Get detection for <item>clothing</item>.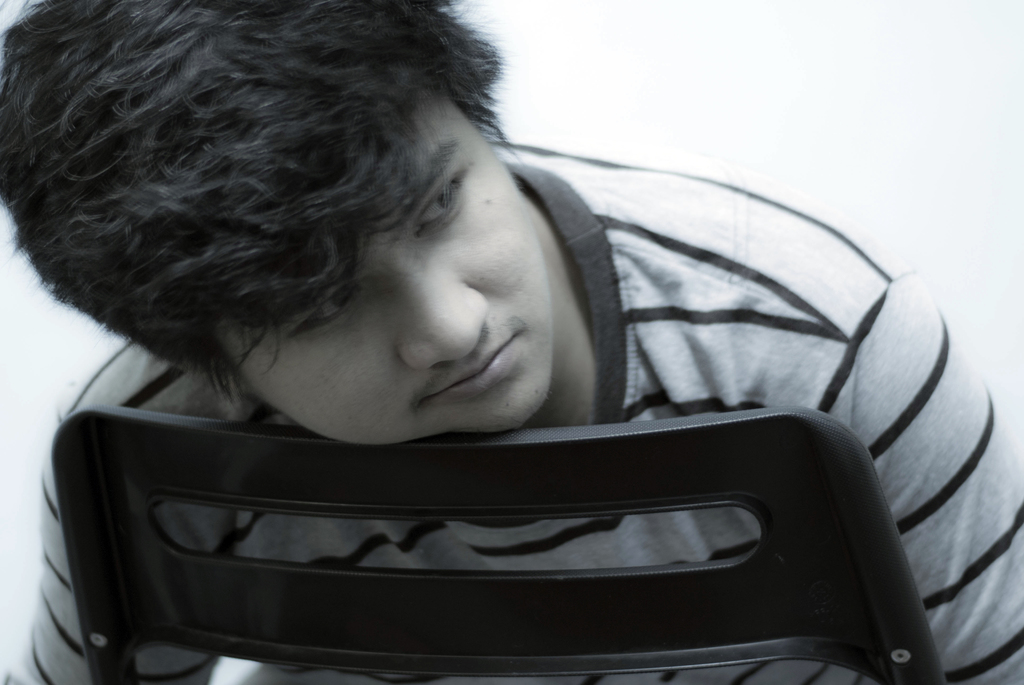
Detection: 29/75/989/676.
